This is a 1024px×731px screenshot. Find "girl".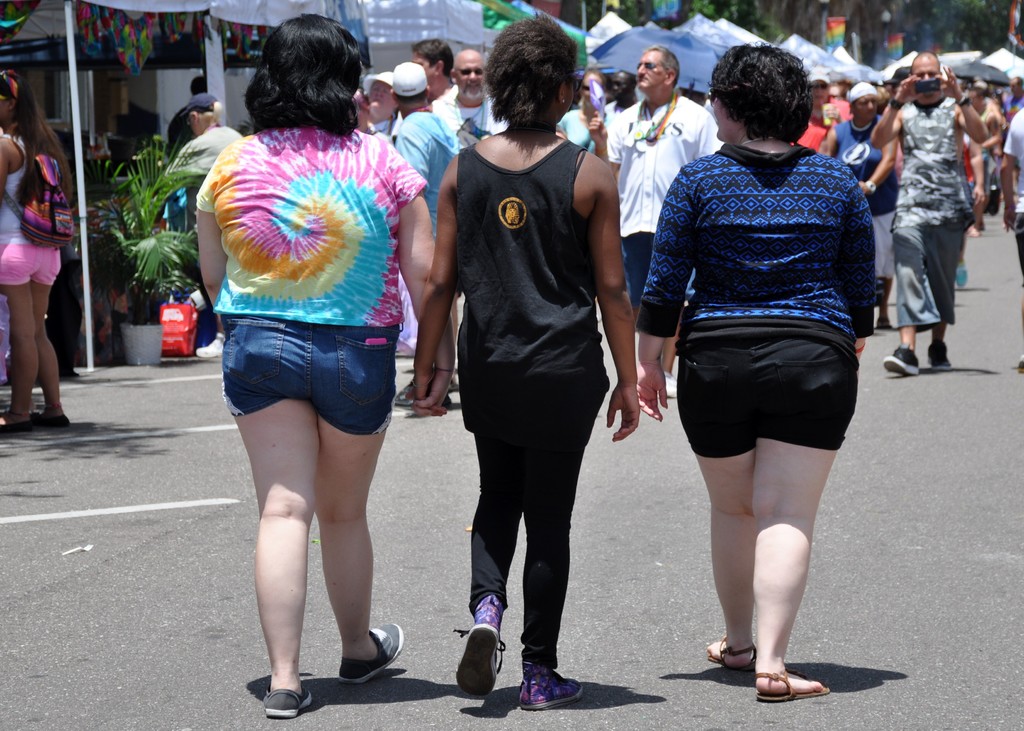
Bounding box: locate(6, 75, 76, 444).
